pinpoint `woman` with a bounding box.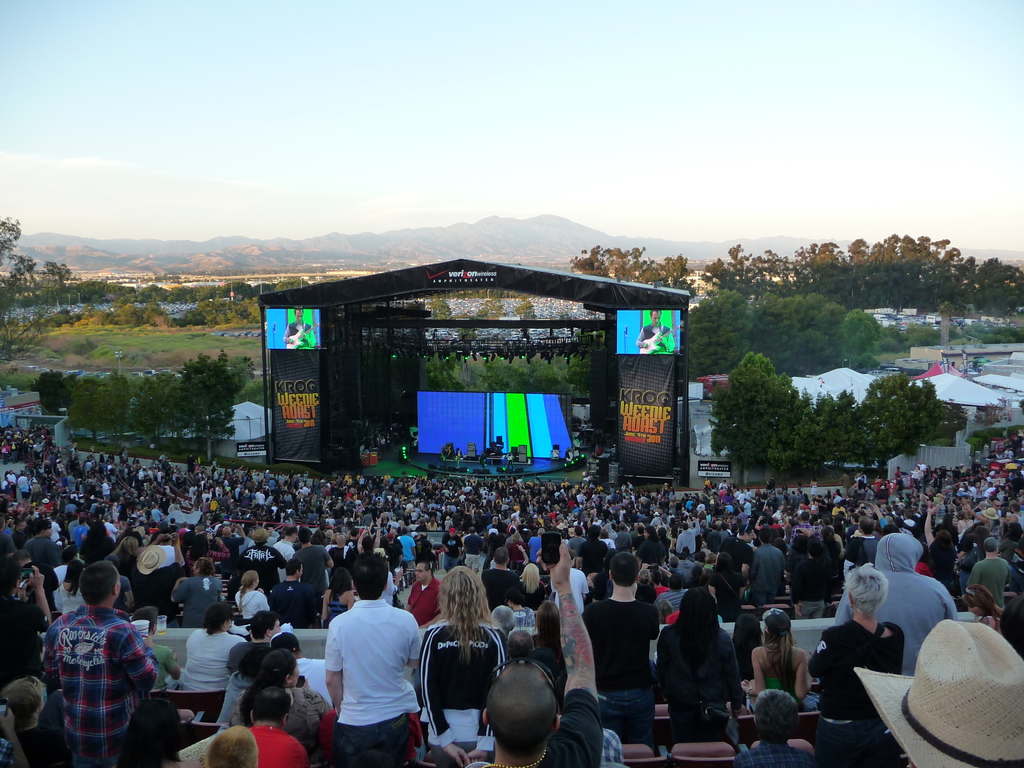
{"x1": 474, "y1": 547, "x2": 521, "y2": 604}.
